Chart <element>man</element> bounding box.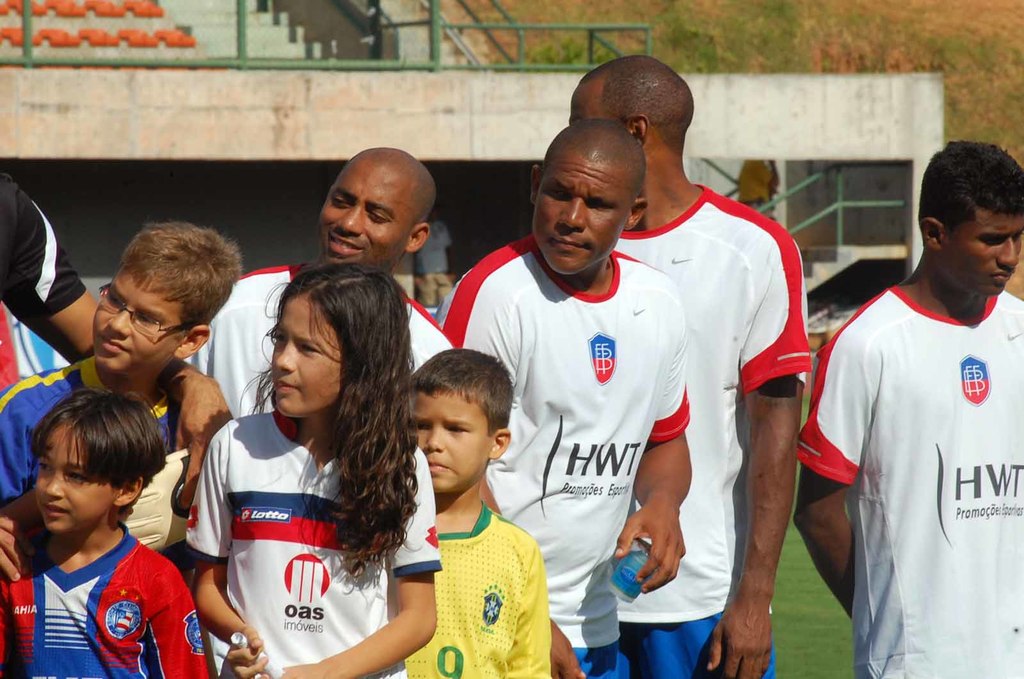
Charted: (438,119,691,678).
